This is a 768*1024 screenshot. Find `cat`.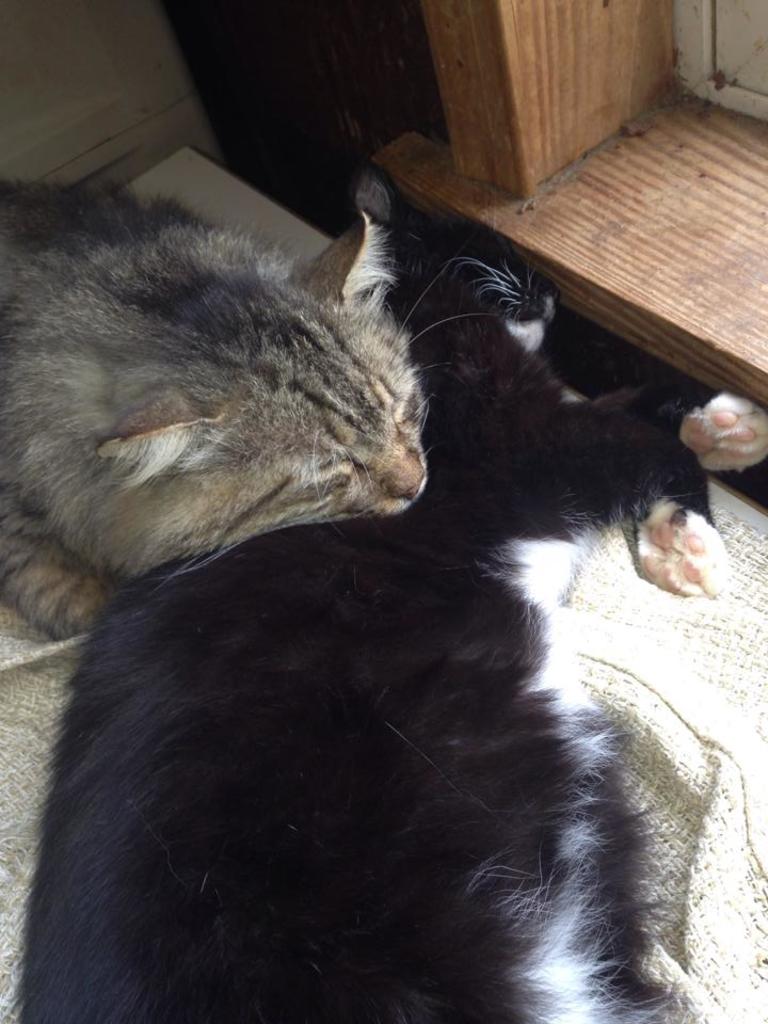
Bounding box: x1=0, y1=178, x2=427, y2=635.
